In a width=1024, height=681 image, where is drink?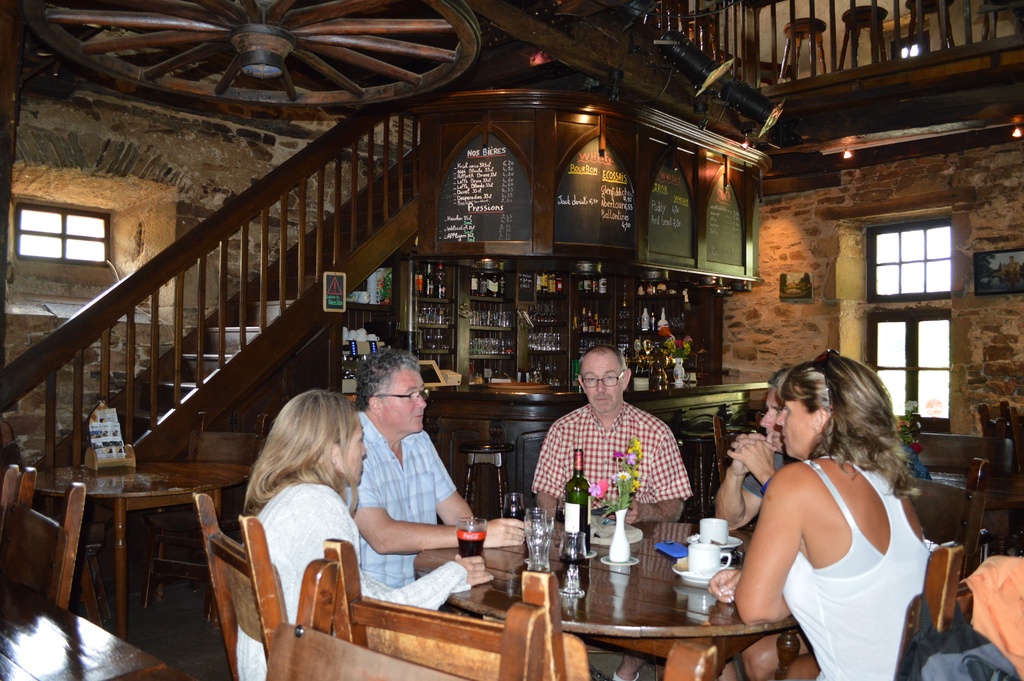
{"x1": 502, "y1": 506, "x2": 523, "y2": 521}.
